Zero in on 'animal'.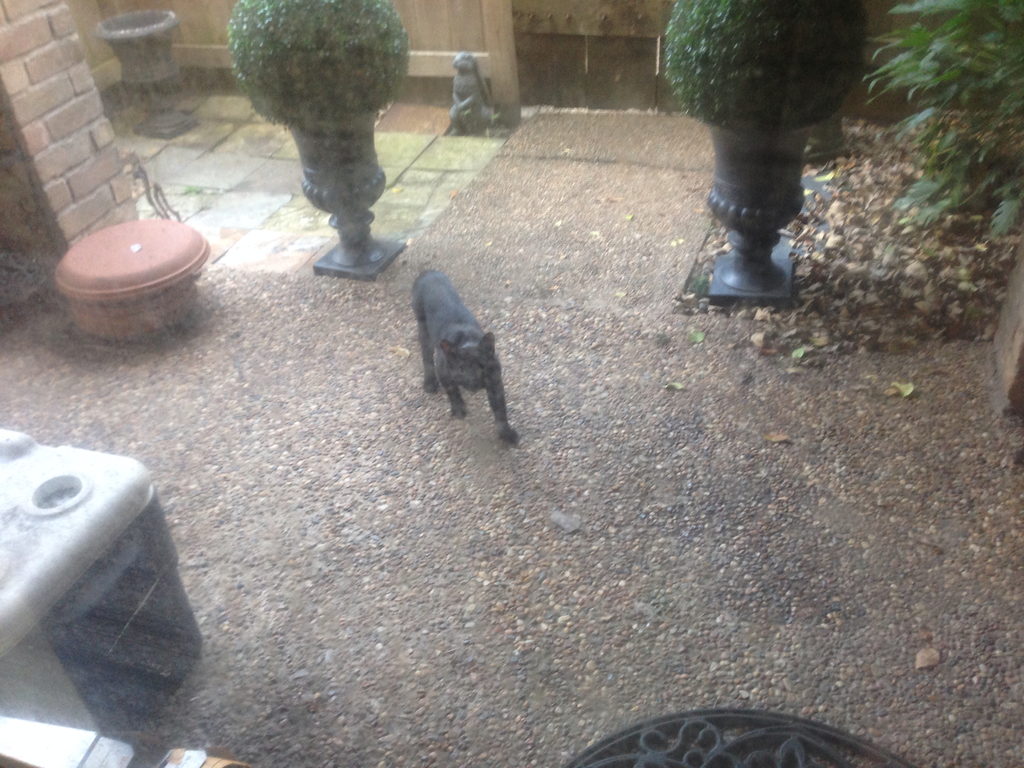
Zeroed in: box(408, 260, 521, 451).
